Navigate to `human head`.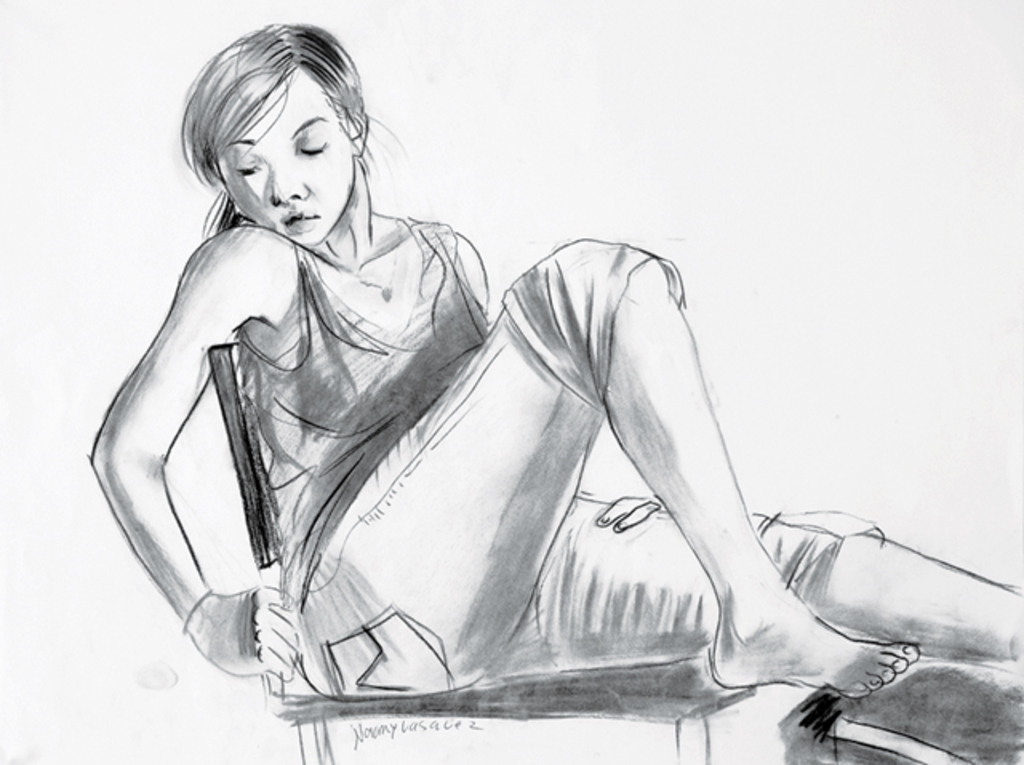
Navigation target: 187/21/366/246.
